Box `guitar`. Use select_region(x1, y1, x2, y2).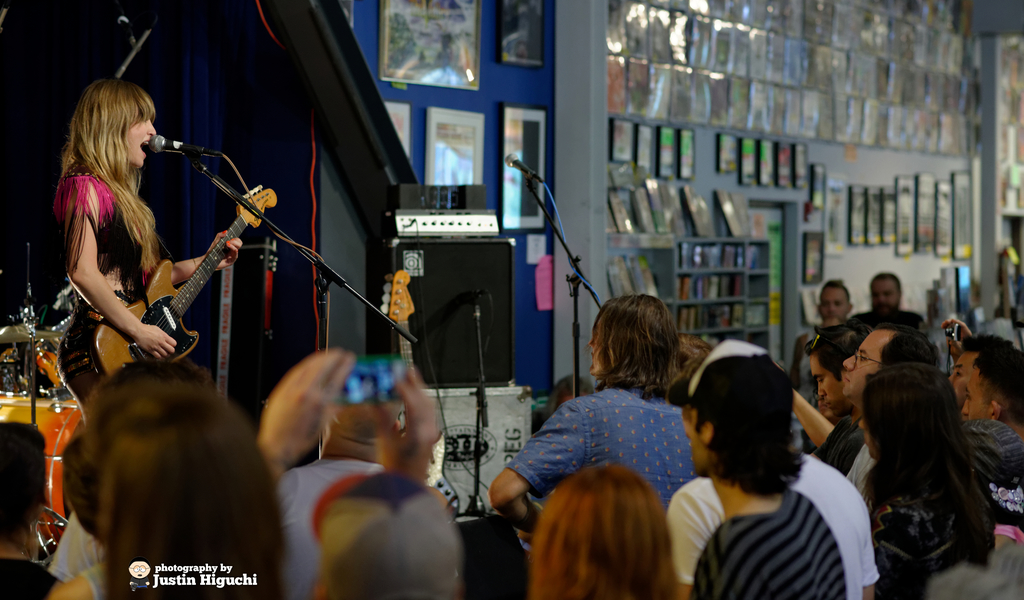
select_region(372, 268, 466, 533).
